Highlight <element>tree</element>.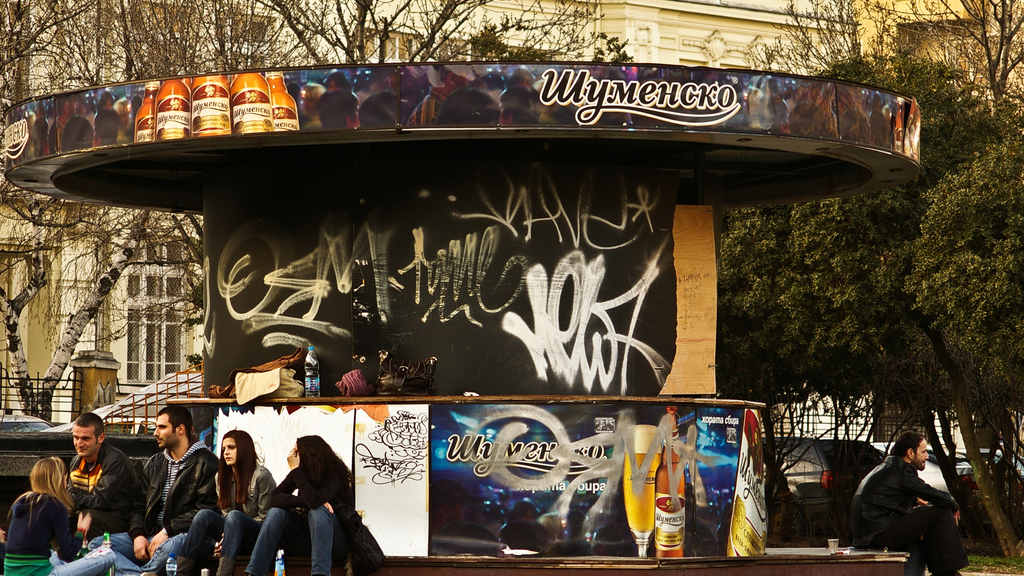
Highlighted region: <region>810, 266, 931, 529</region>.
